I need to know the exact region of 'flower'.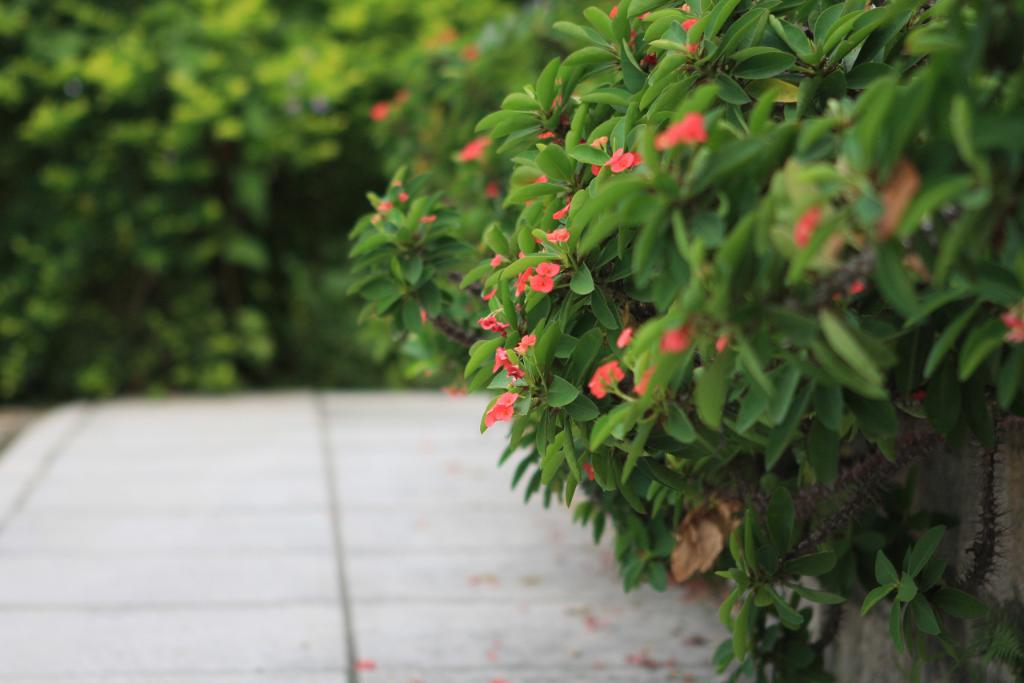
Region: rect(537, 255, 563, 274).
